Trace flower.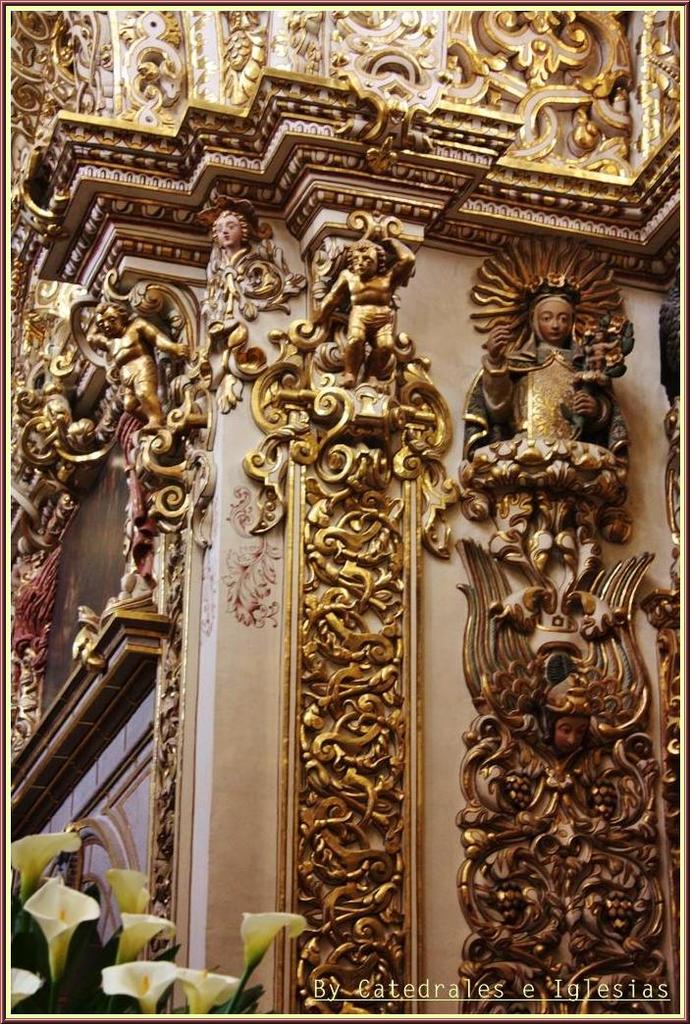
Traced to (235,910,292,972).
